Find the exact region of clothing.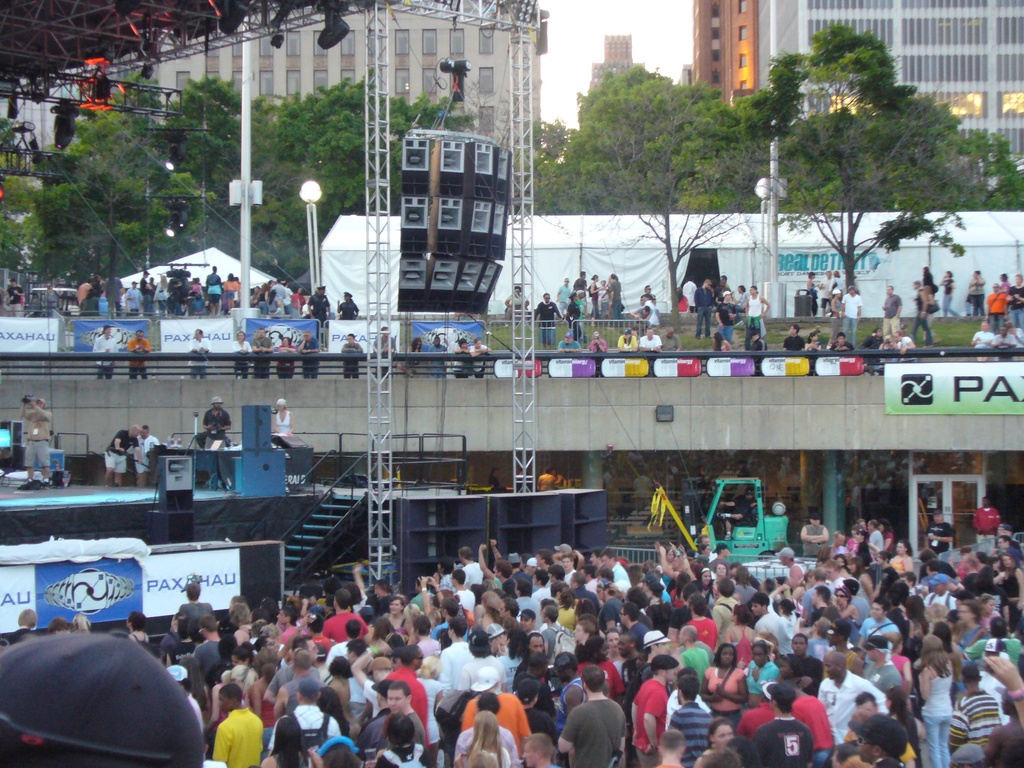
Exact region: locate(704, 662, 744, 724).
